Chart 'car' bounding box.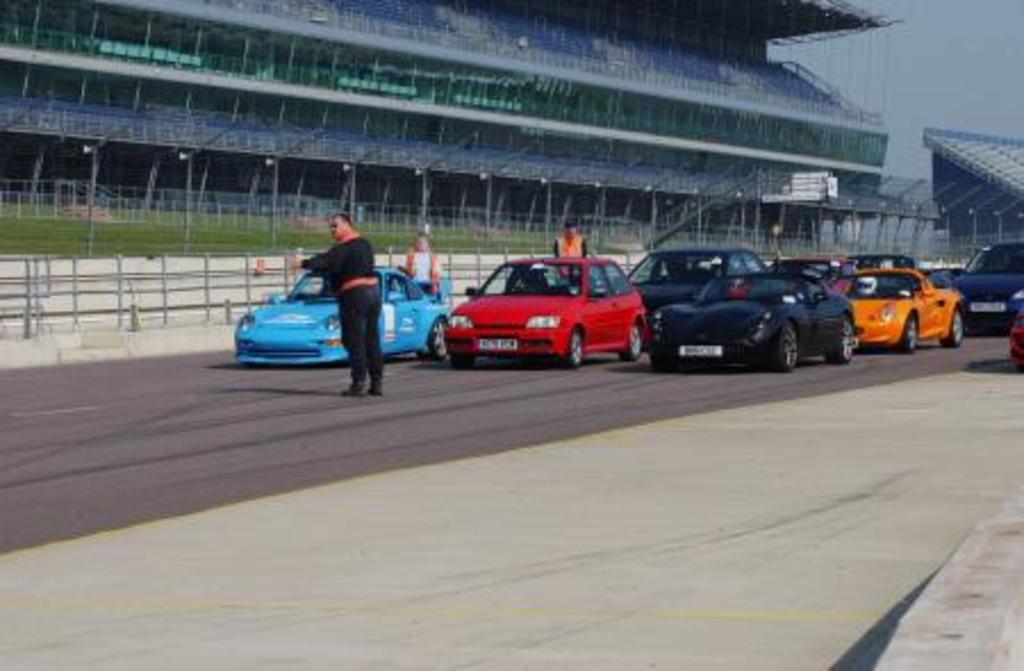
Charted: [x1=653, y1=268, x2=858, y2=375].
